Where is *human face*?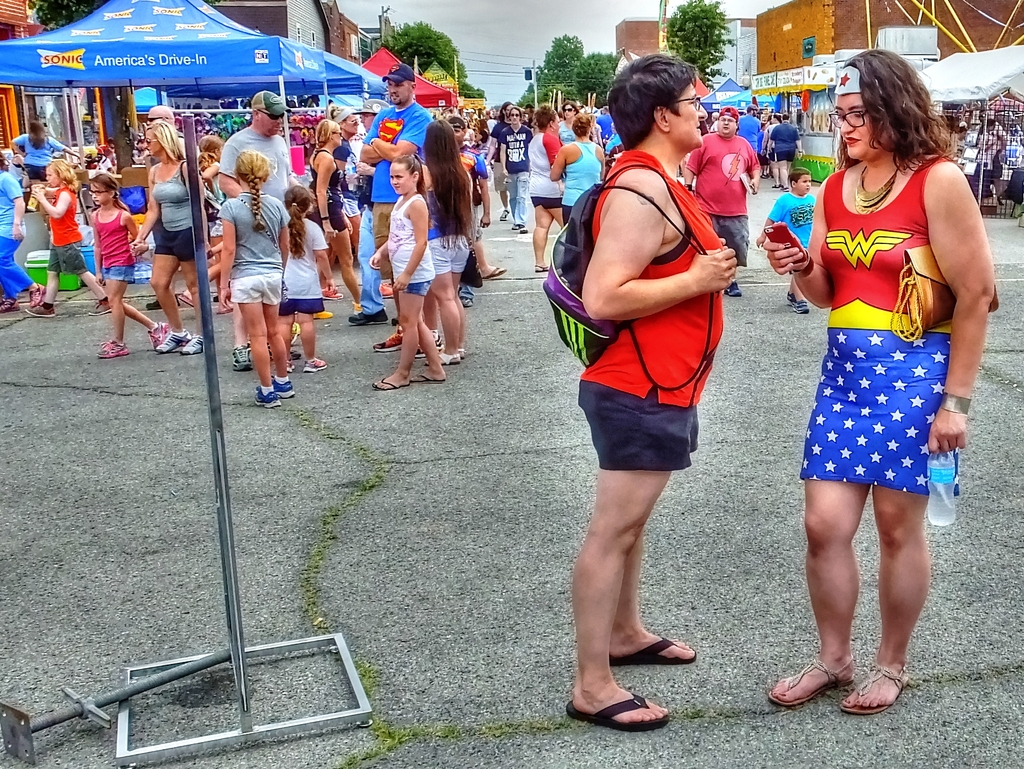
361/113/373/130.
